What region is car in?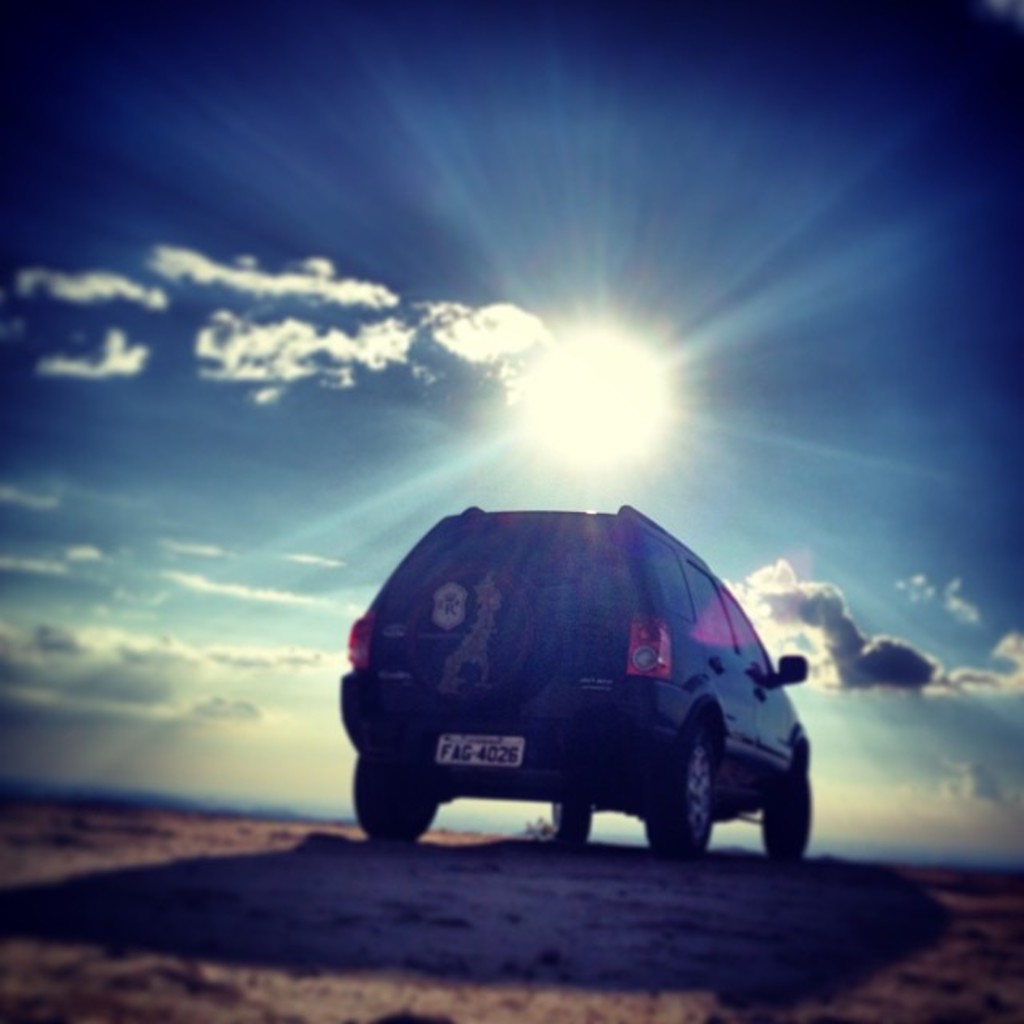
bbox=(339, 502, 811, 859).
